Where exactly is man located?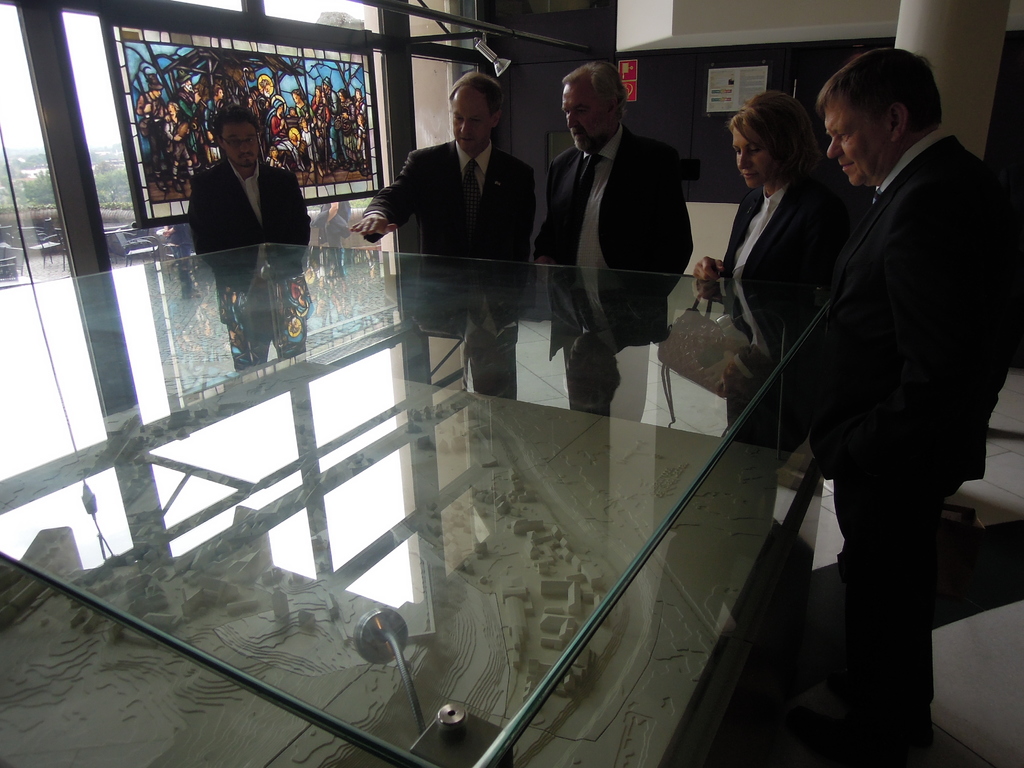
Its bounding box is bbox(349, 68, 532, 412).
